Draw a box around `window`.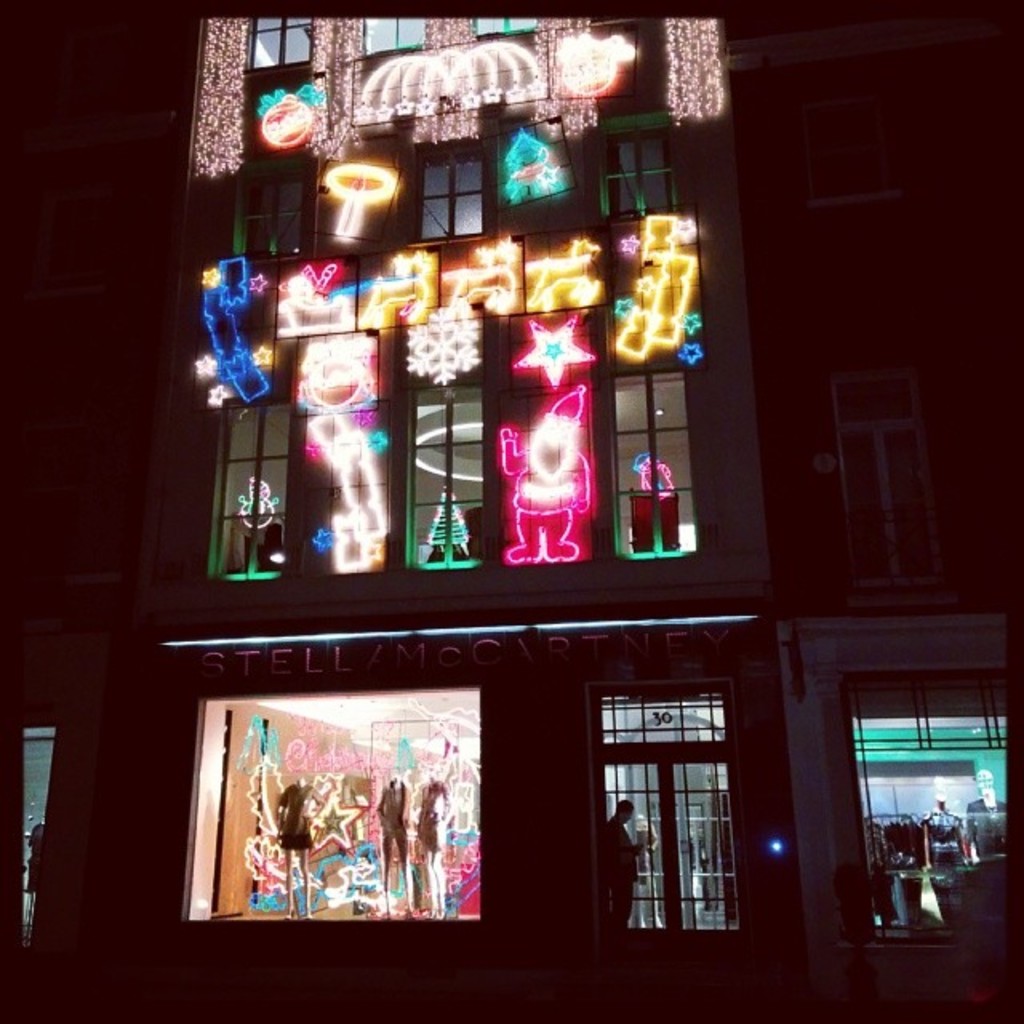
pyautogui.locateOnScreen(222, 160, 317, 258).
